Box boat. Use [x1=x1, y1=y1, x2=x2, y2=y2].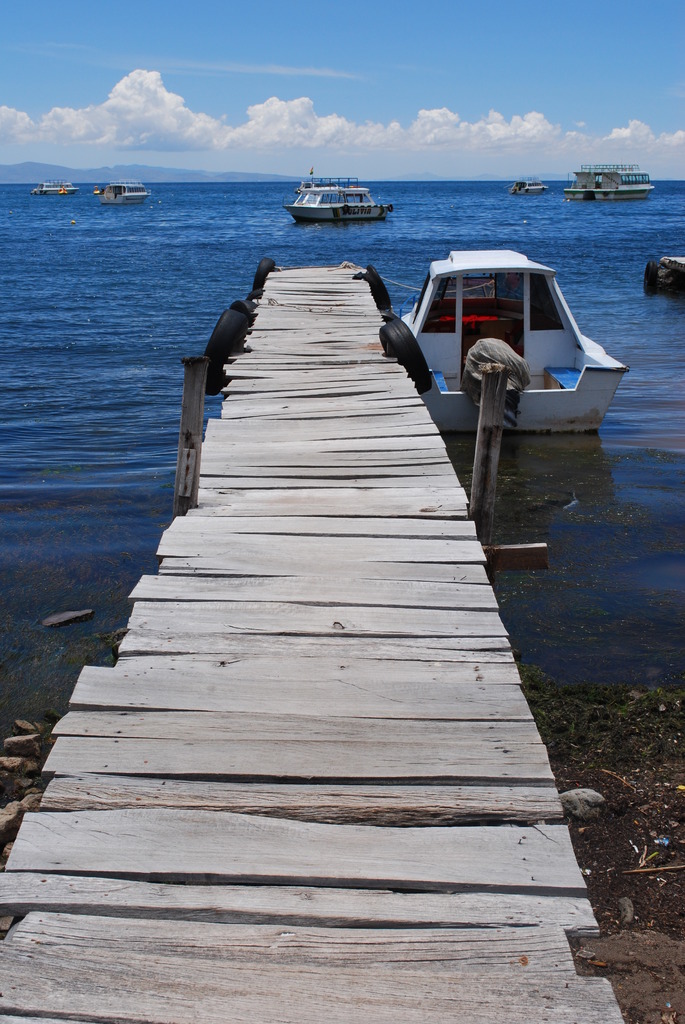
[x1=569, y1=163, x2=656, y2=205].
